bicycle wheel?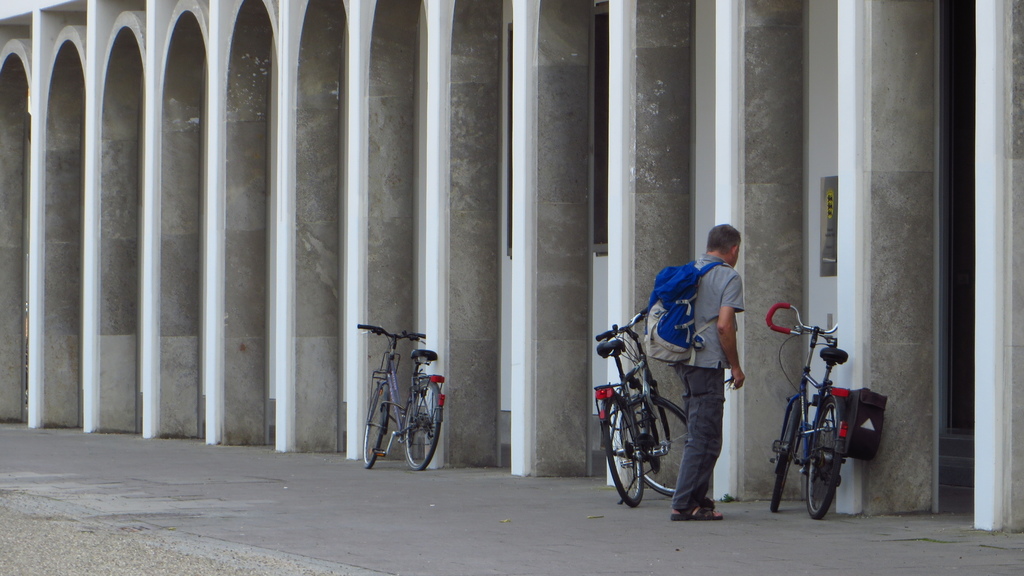
(left=599, top=389, right=652, bottom=508)
